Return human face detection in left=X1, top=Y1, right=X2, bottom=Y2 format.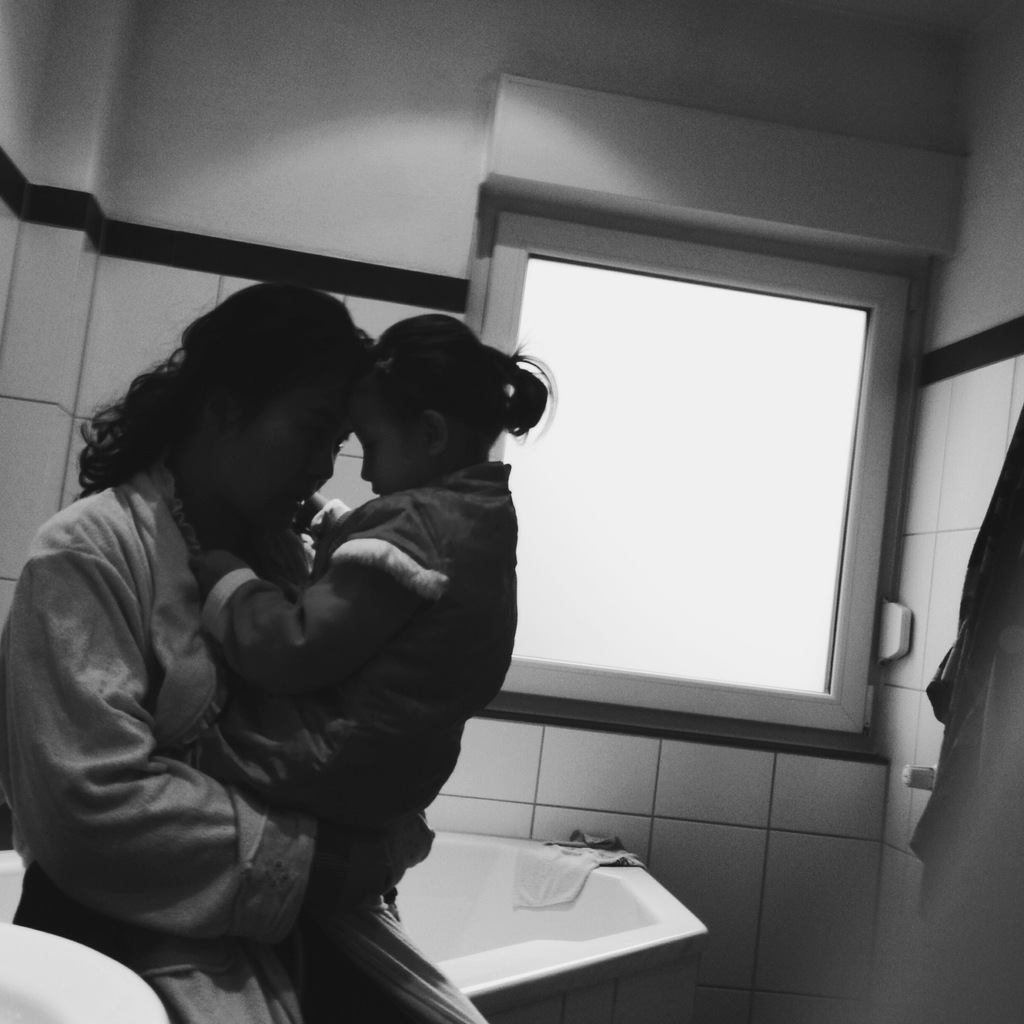
left=345, top=375, right=426, bottom=504.
